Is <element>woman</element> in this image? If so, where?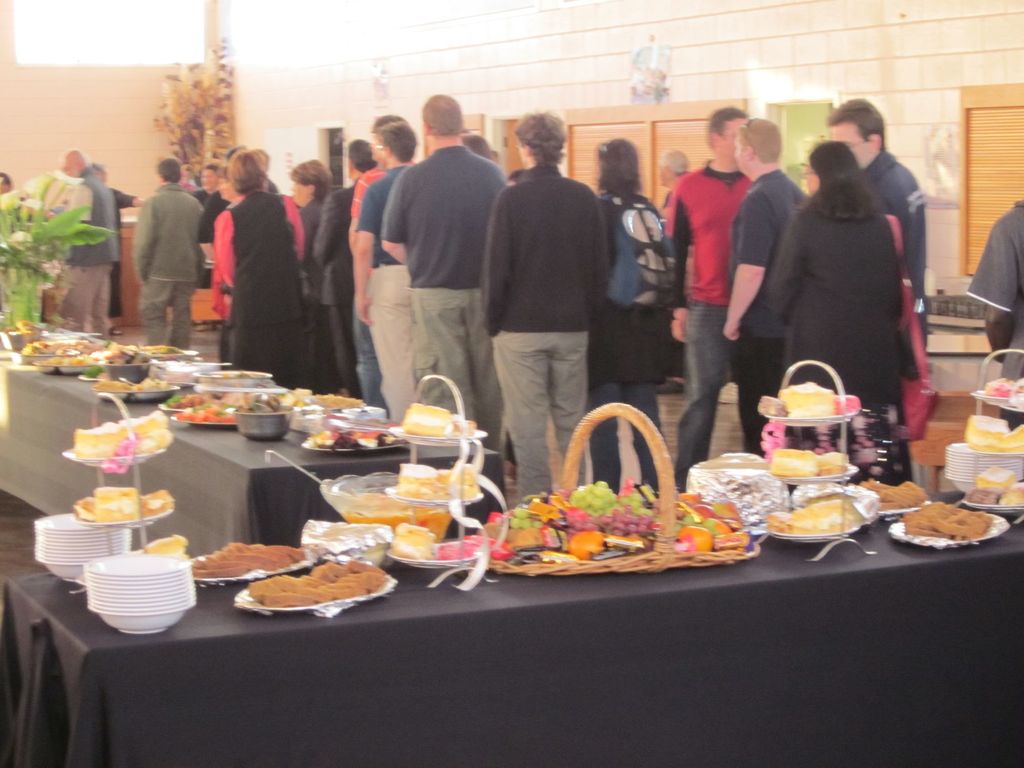
Yes, at Rect(214, 147, 307, 381).
